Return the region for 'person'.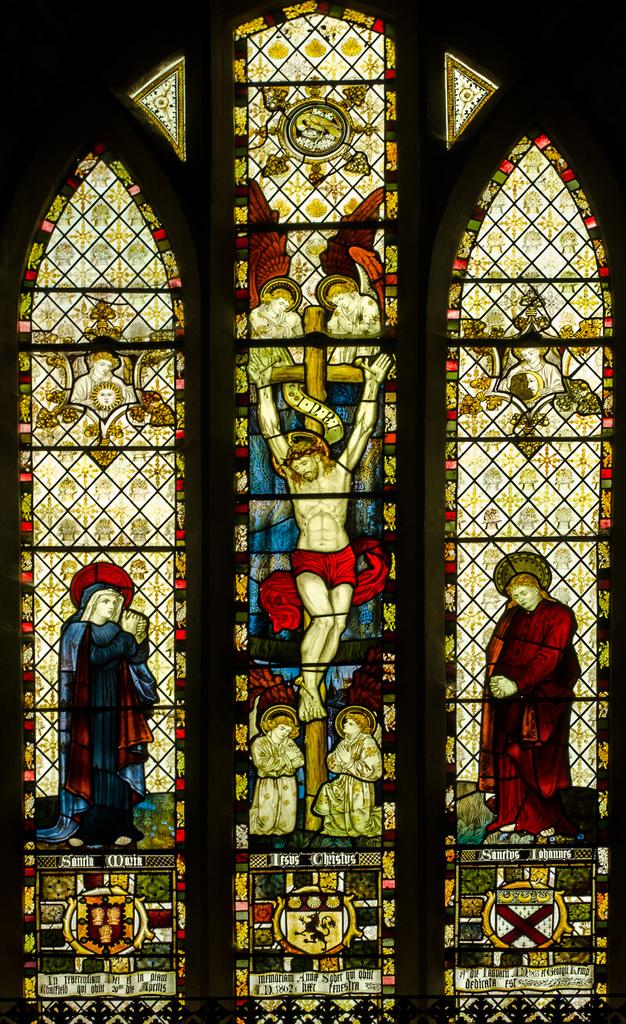
x1=508 y1=339 x2=566 y2=398.
